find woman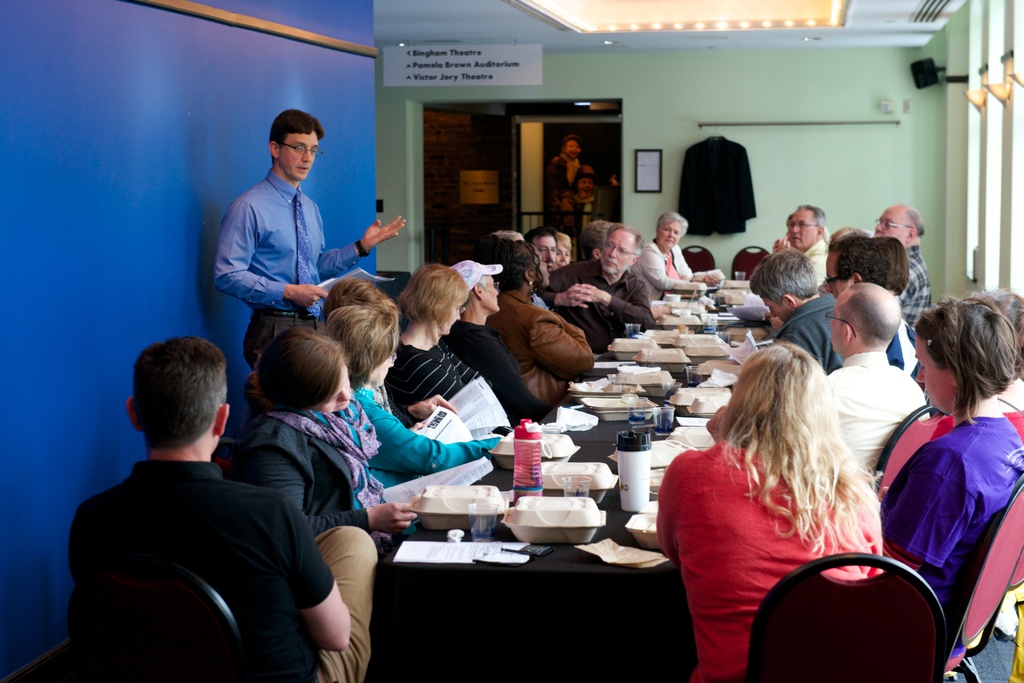
left=400, top=264, right=553, bottom=454
